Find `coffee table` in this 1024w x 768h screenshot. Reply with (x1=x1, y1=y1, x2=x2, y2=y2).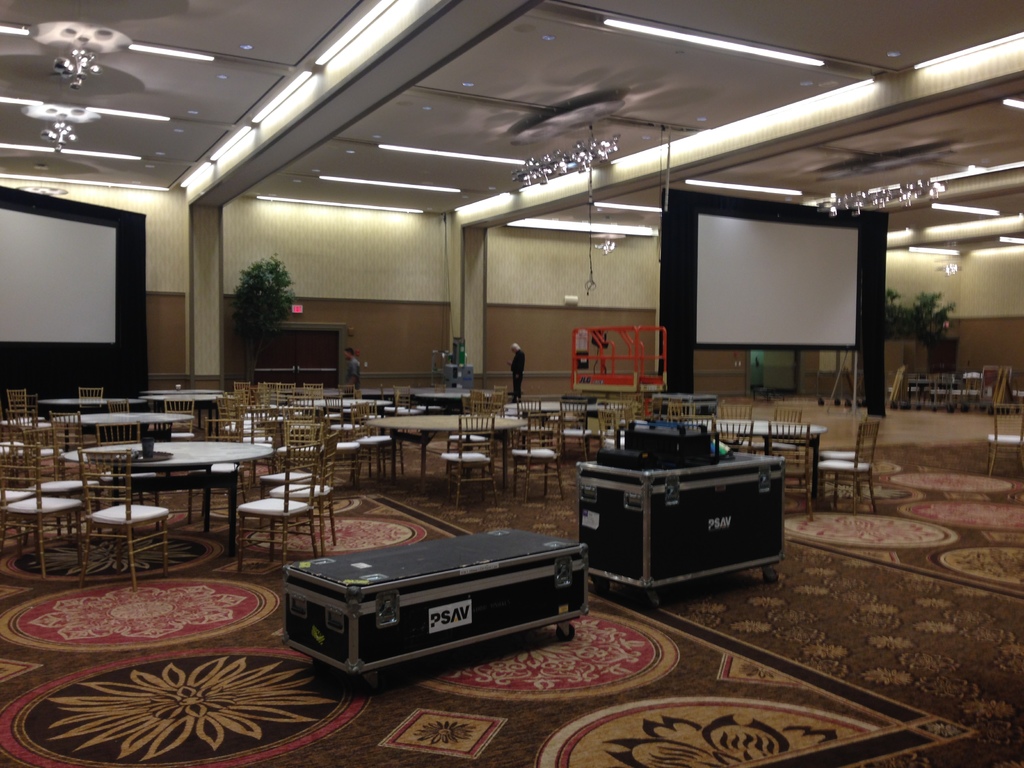
(x1=94, y1=429, x2=269, y2=551).
